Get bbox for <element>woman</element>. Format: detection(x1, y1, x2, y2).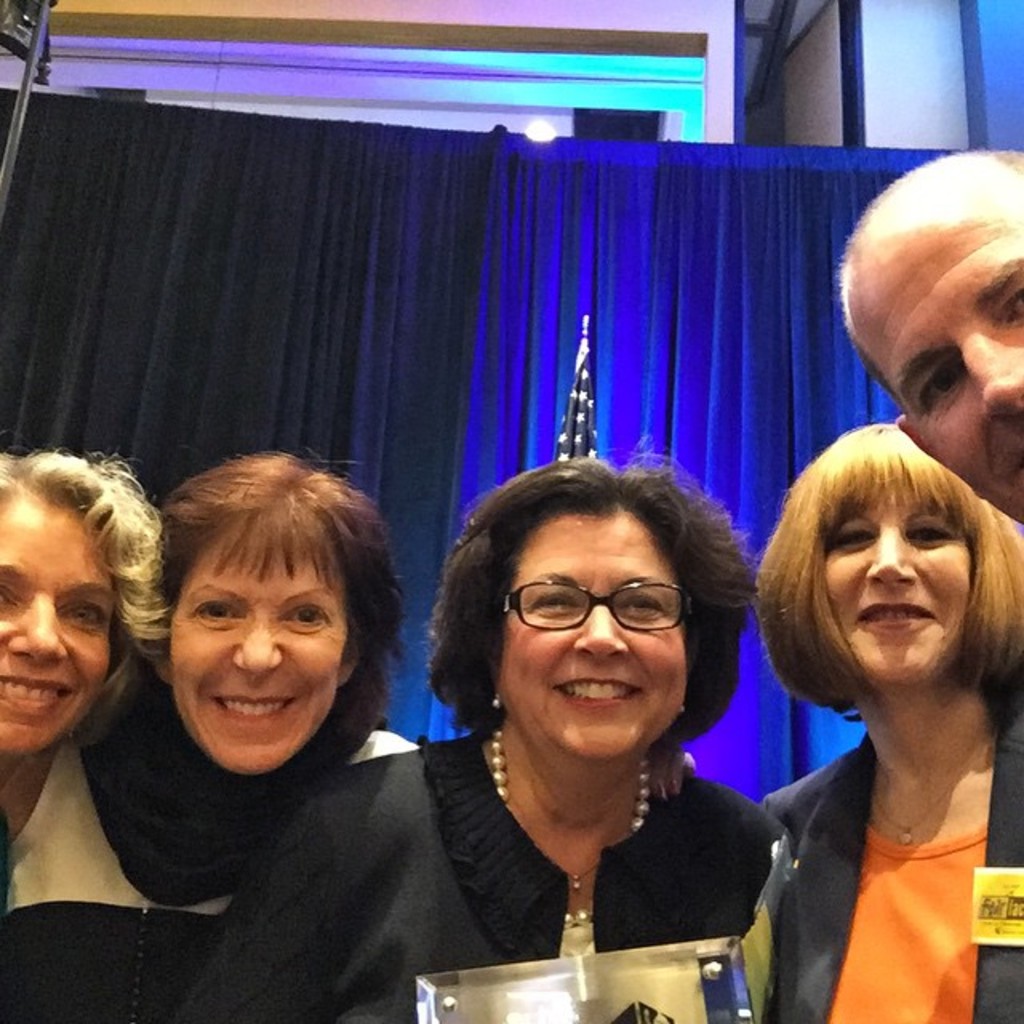
detection(683, 424, 1022, 1022).
